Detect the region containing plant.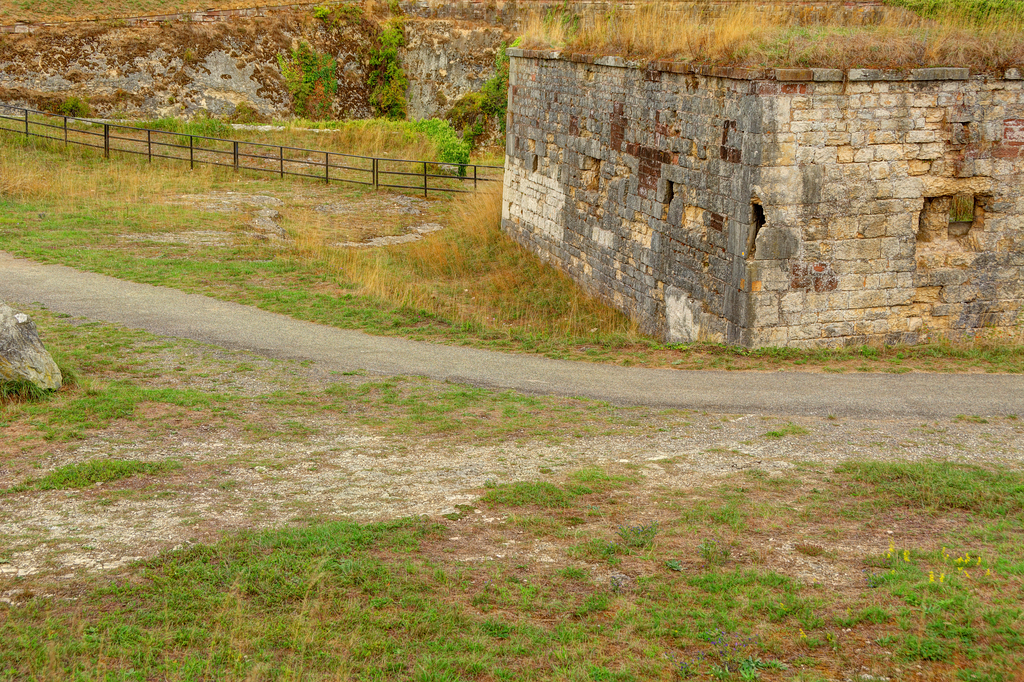
crop(267, 0, 420, 128).
